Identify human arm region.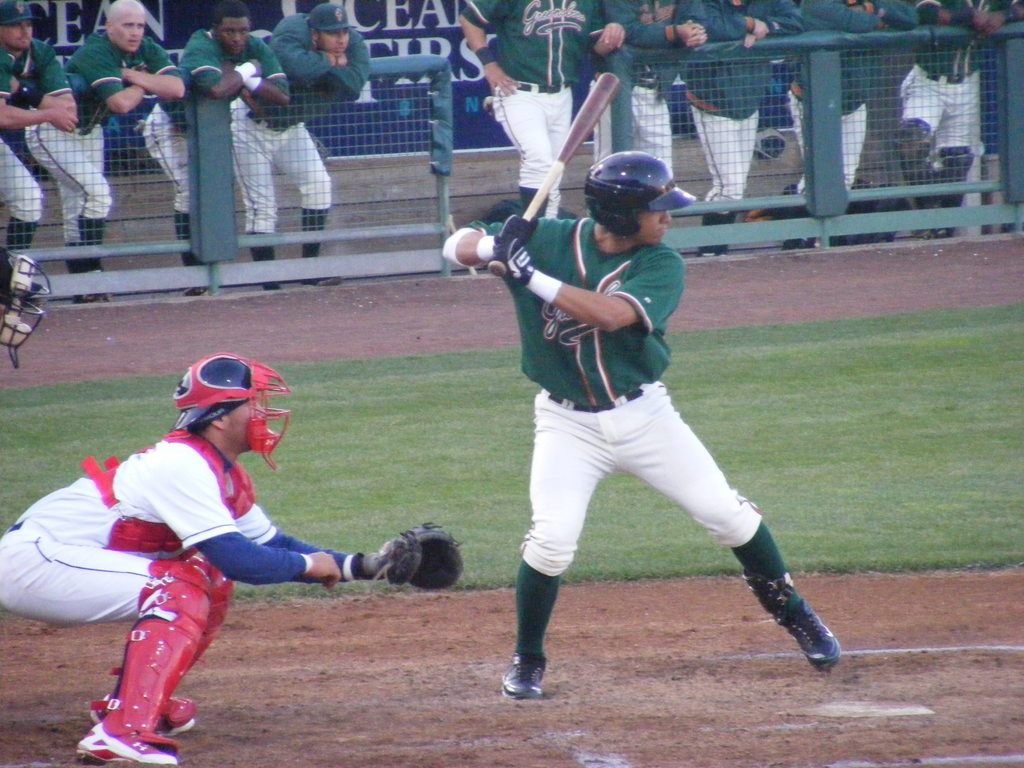
Region: [left=441, top=214, right=570, bottom=258].
